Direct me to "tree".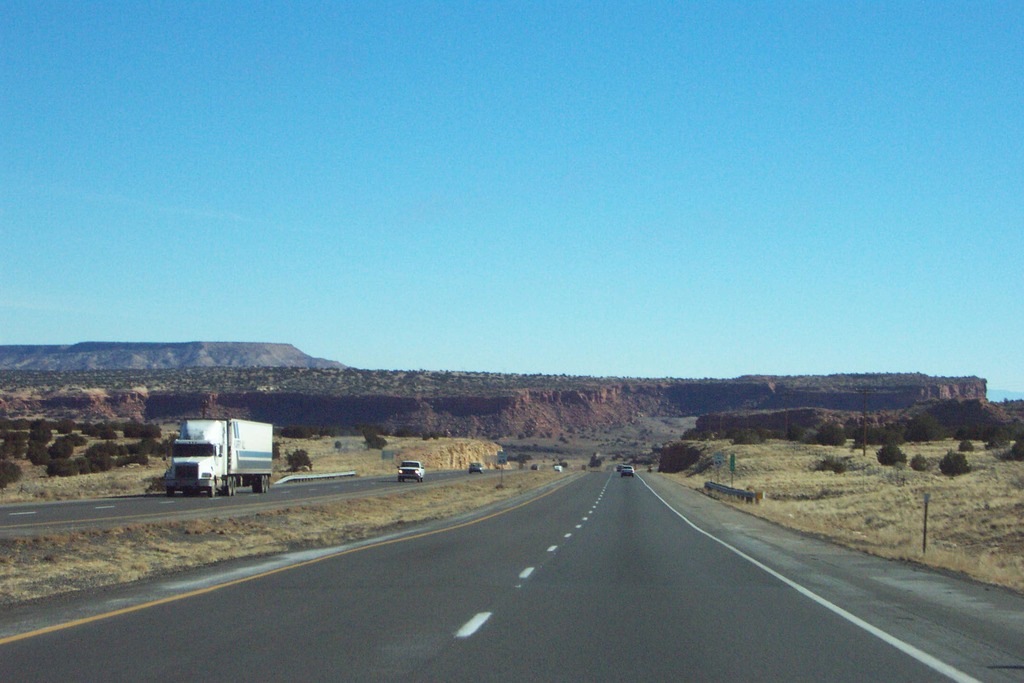
Direction: {"x1": 289, "y1": 445, "x2": 310, "y2": 470}.
